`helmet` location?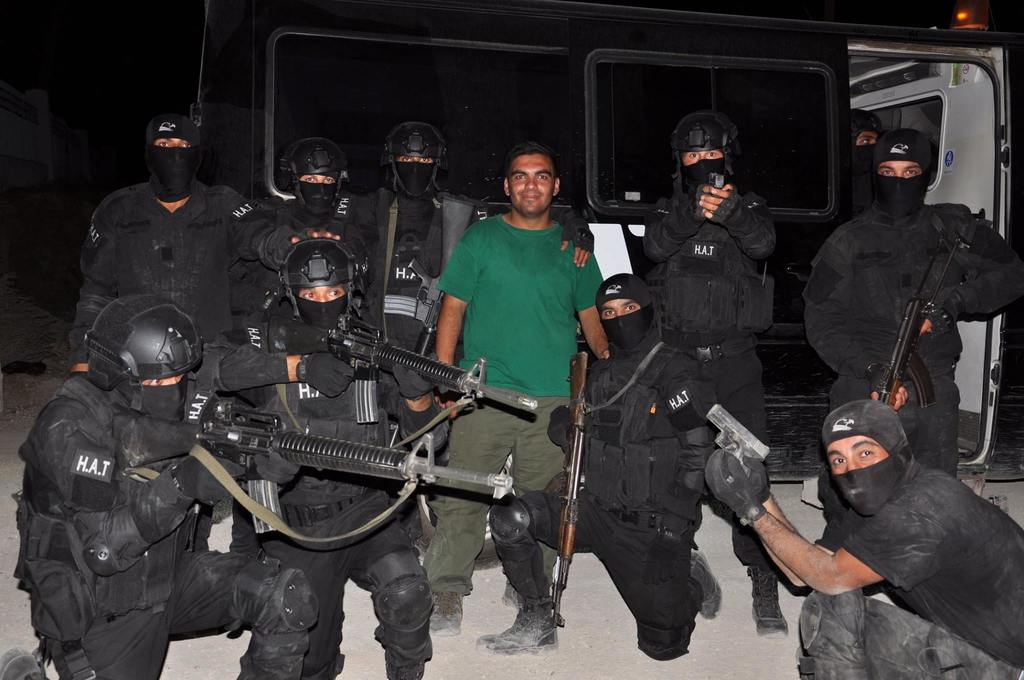
280:133:351:226
